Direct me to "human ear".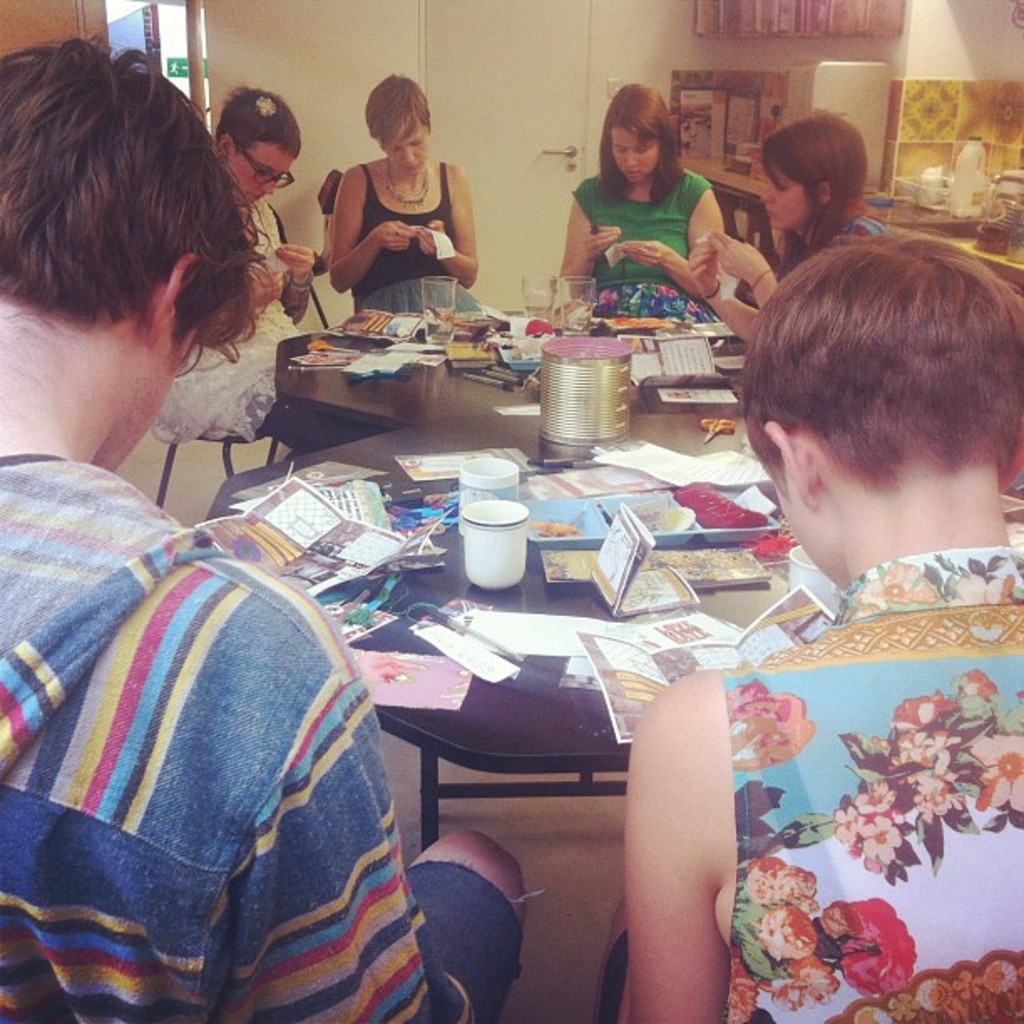
Direction: [left=817, top=179, right=830, bottom=202].
